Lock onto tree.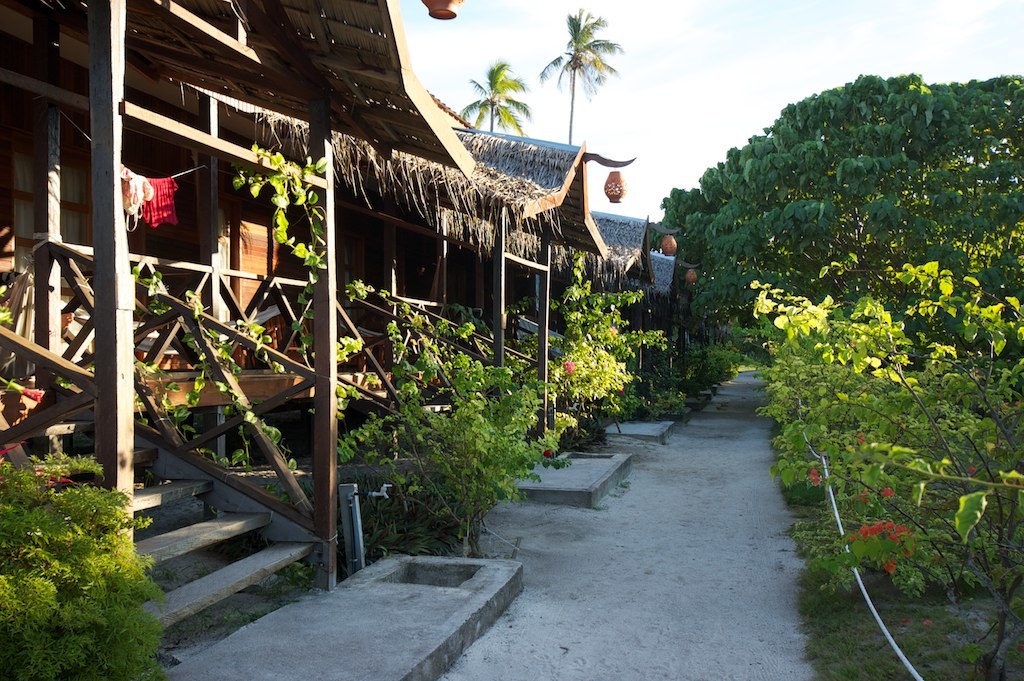
Locked: (461,63,519,136).
